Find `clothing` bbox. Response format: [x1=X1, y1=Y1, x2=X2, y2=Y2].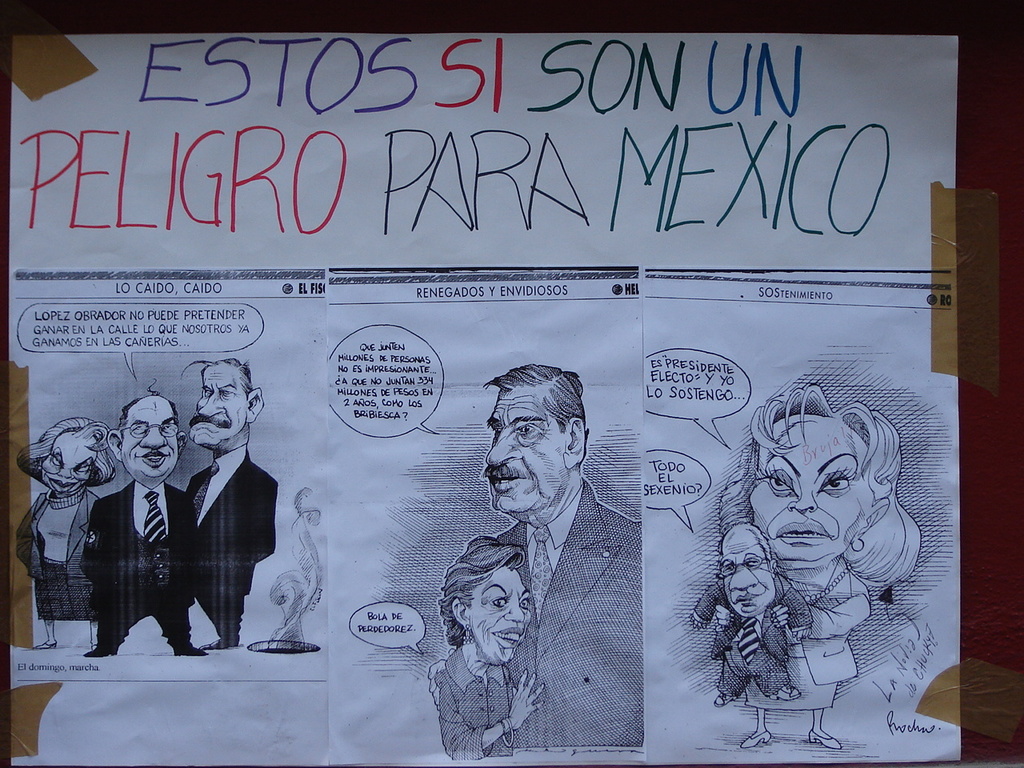
[x1=498, y1=483, x2=646, y2=745].
